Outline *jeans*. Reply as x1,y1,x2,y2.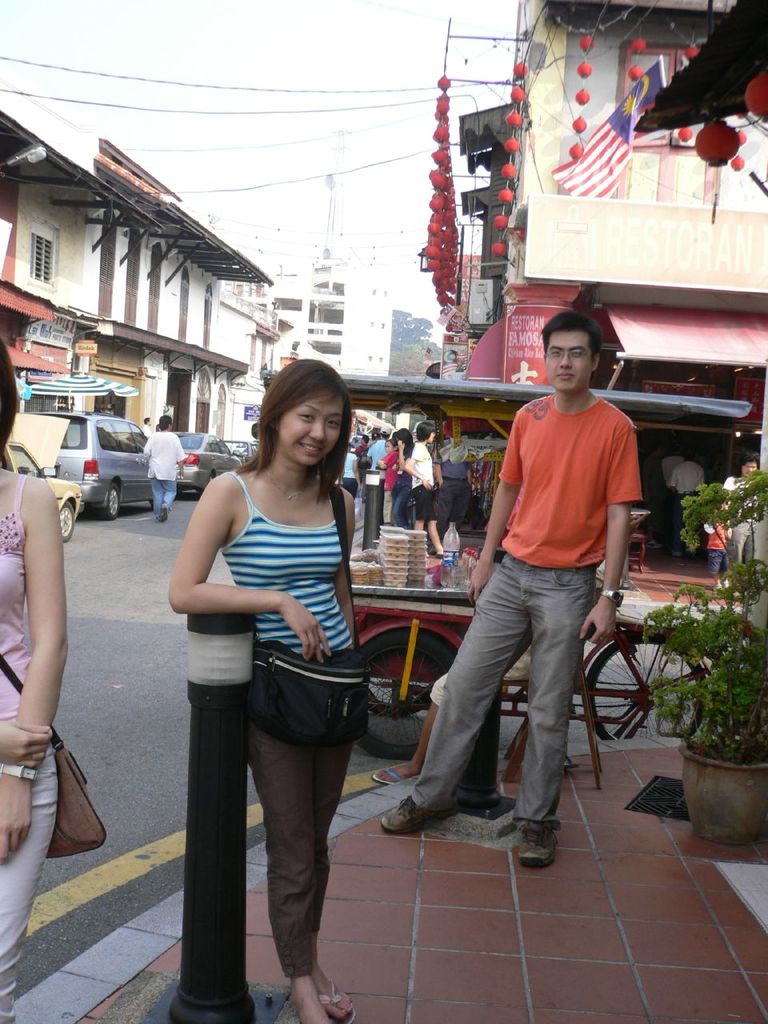
414,562,599,811.
